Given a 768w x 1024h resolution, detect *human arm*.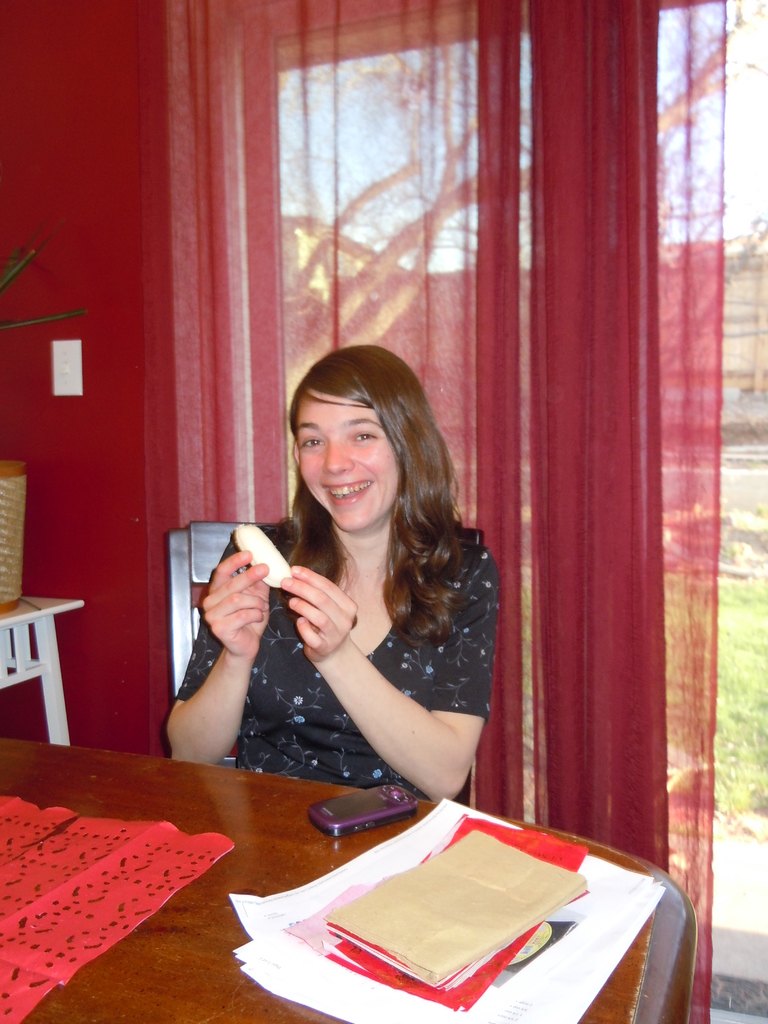
detection(305, 605, 492, 793).
